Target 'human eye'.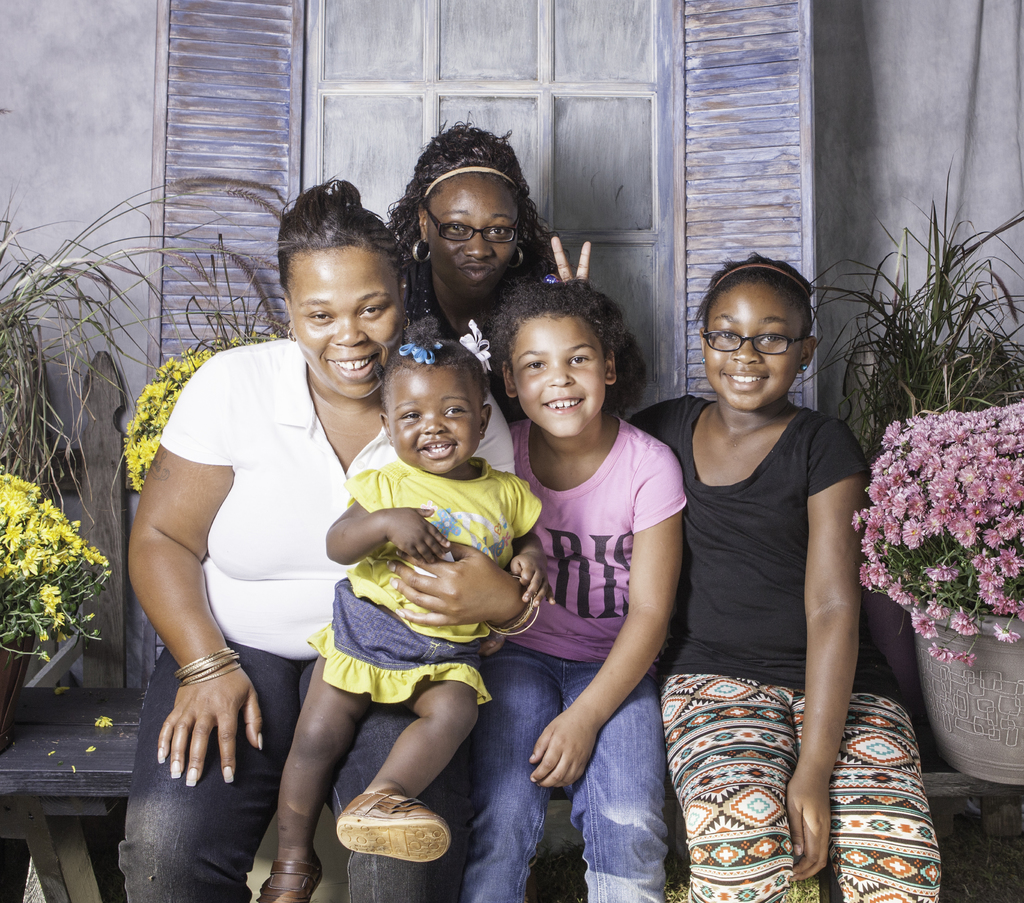
Target region: l=566, t=354, r=589, b=366.
